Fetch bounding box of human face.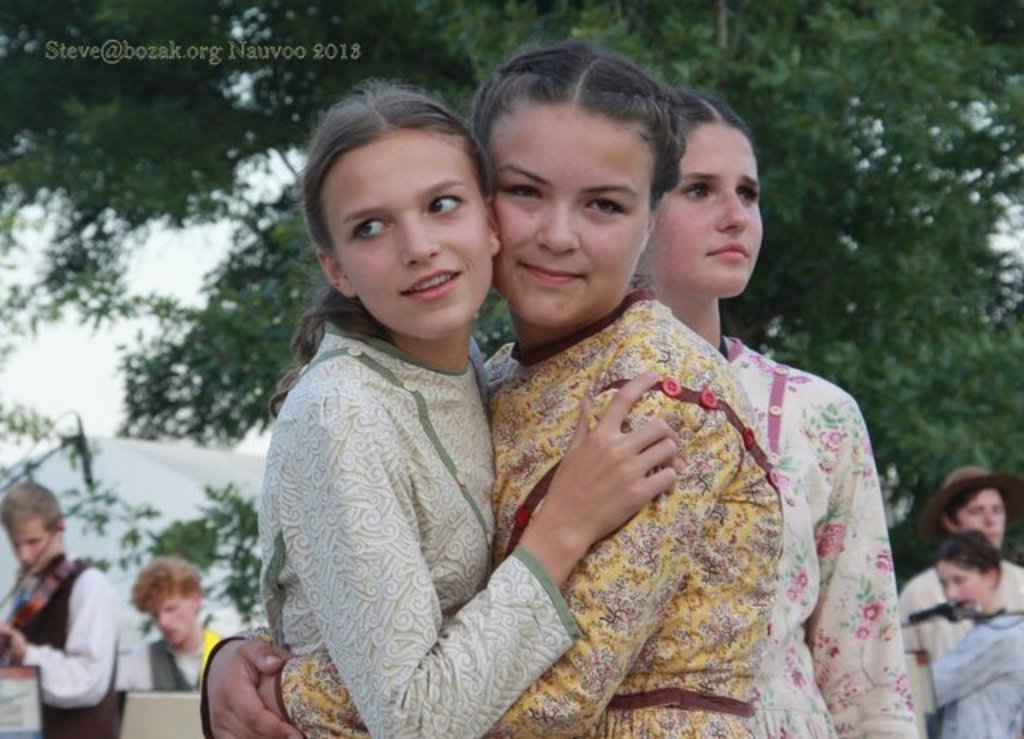
Bbox: 957, 486, 1008, 550.
